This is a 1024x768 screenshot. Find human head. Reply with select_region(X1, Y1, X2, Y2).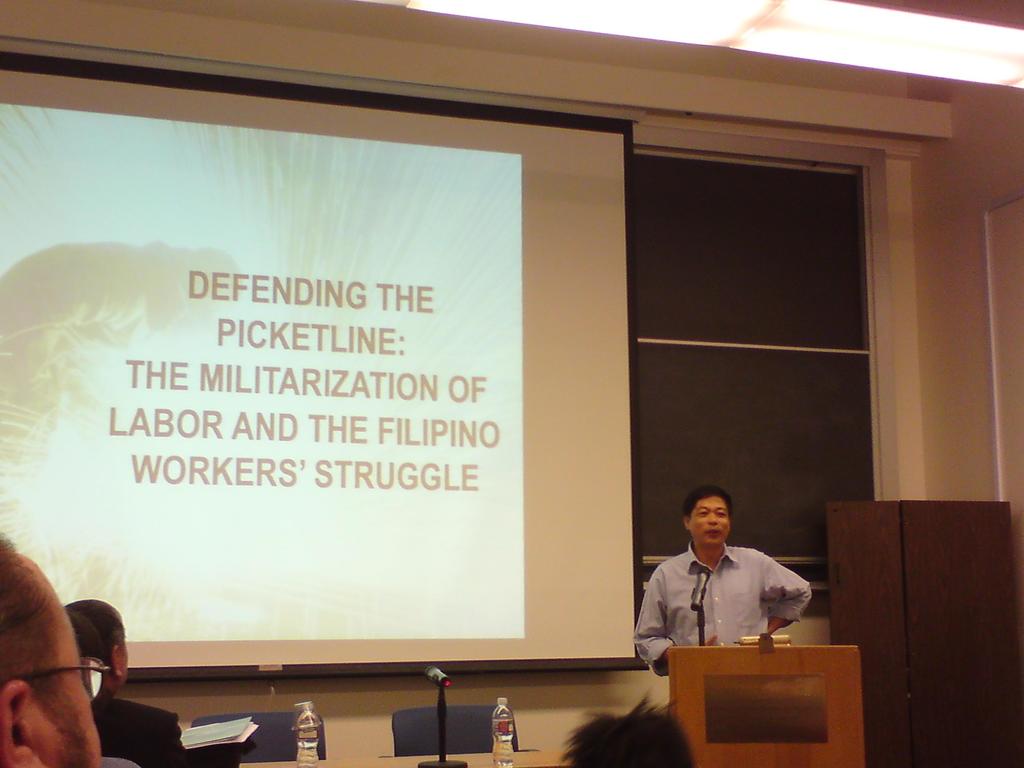
select_region(65, 595, 132, 693).
